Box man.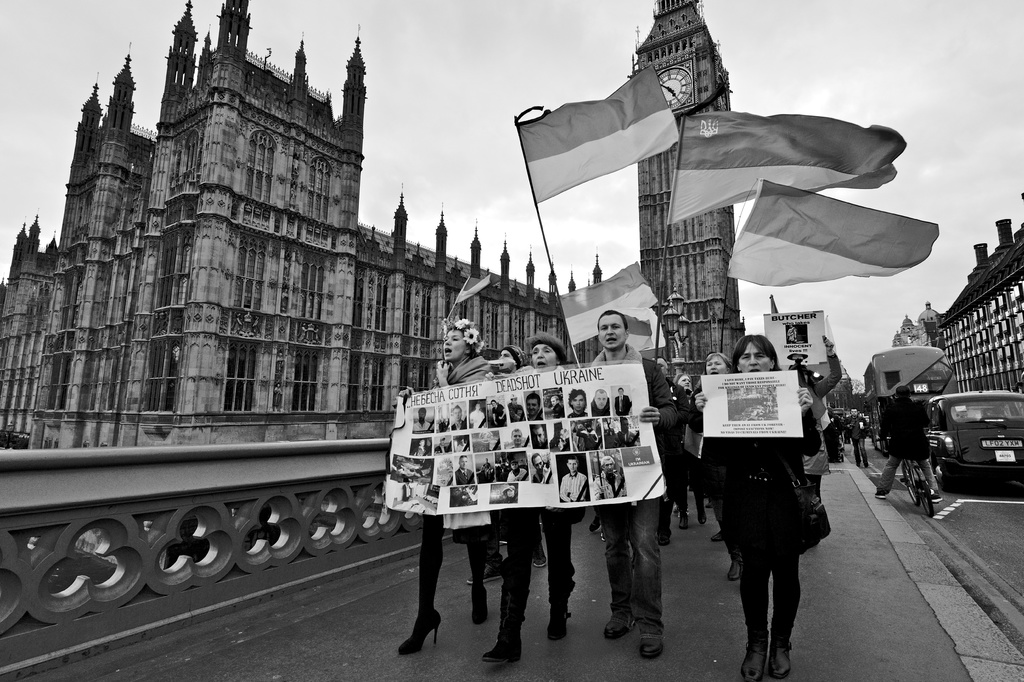
[413,405,433,434].
